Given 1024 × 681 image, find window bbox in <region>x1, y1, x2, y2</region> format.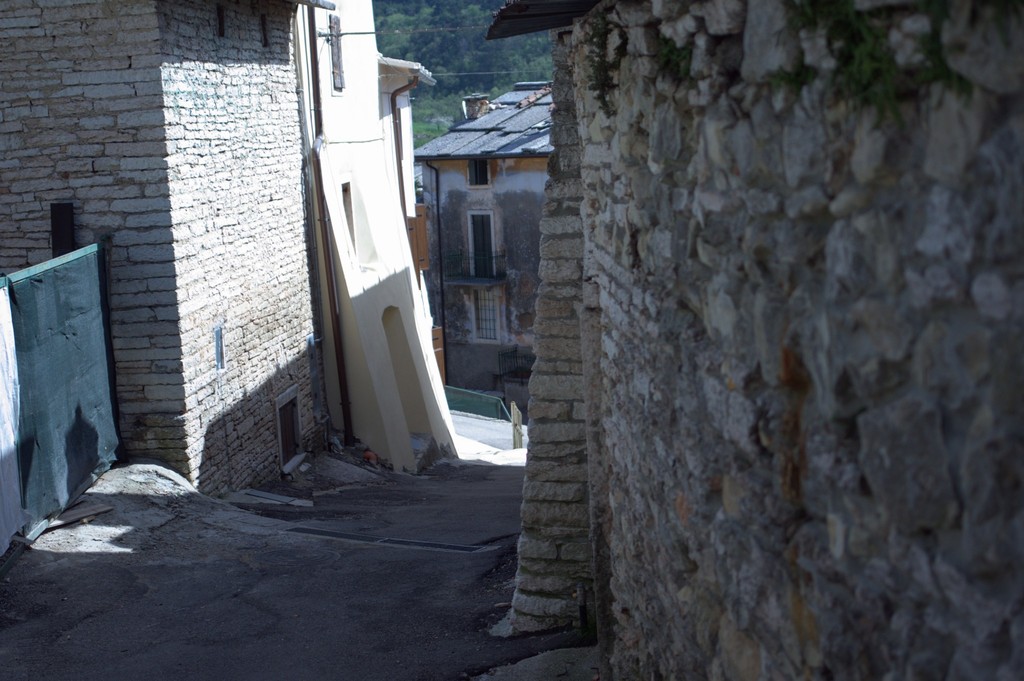
<region>456, 266, 517, 351</region>.
